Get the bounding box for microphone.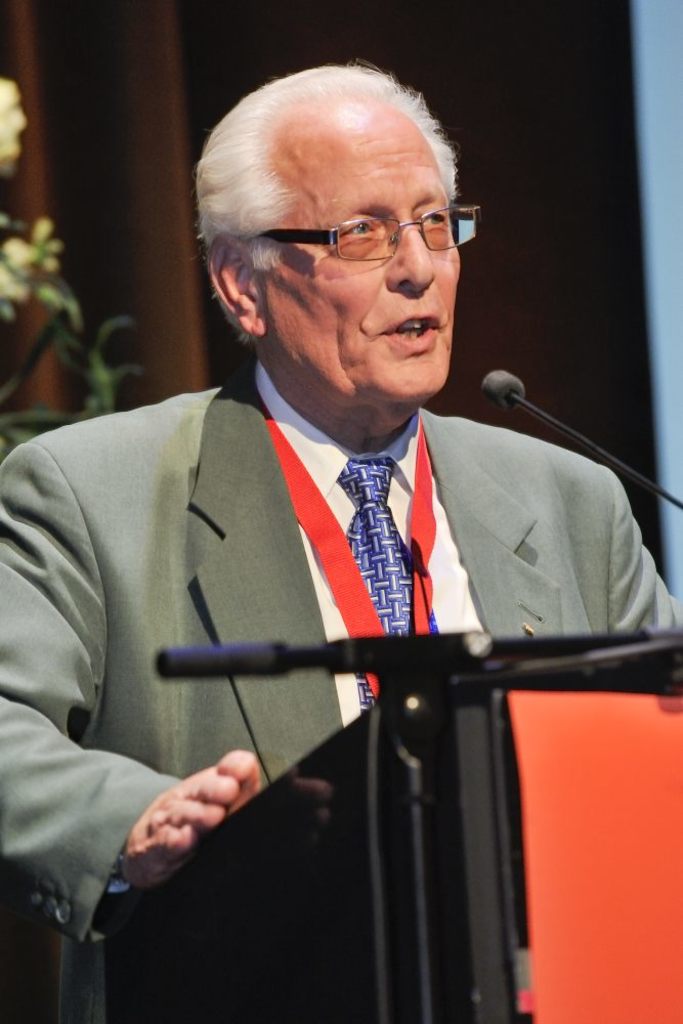
(x1=157, y1=638, x2=510, y2=693).
